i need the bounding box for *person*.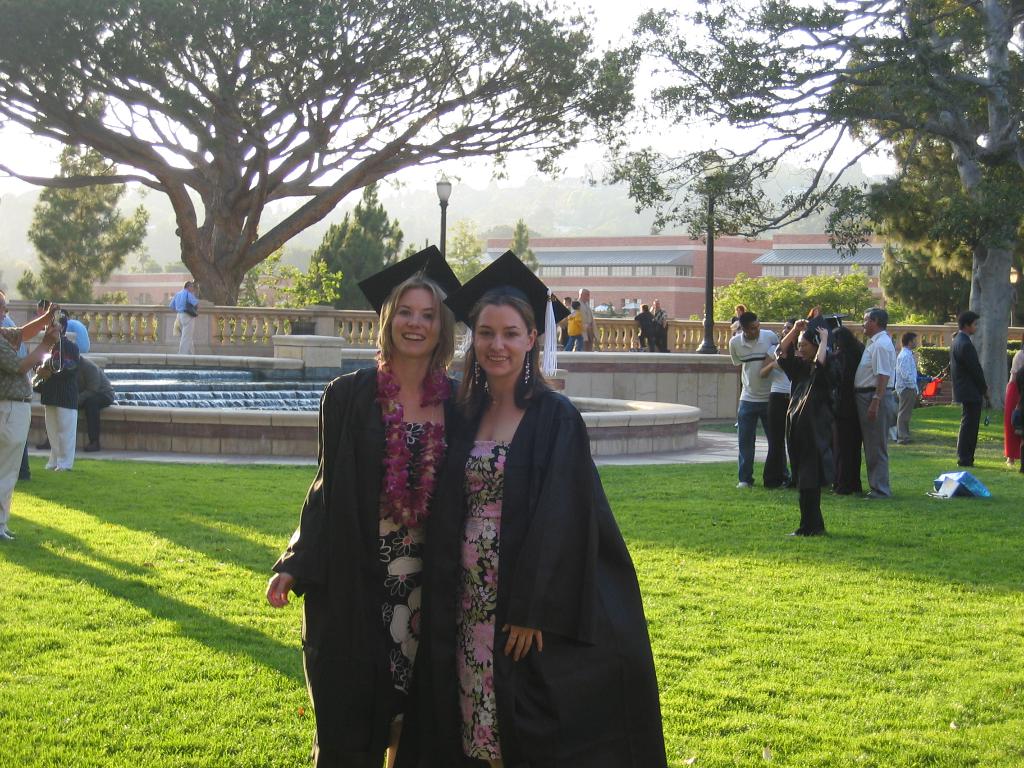
Here it is: (x1=452, y1=248, x2=671, y2=767).
